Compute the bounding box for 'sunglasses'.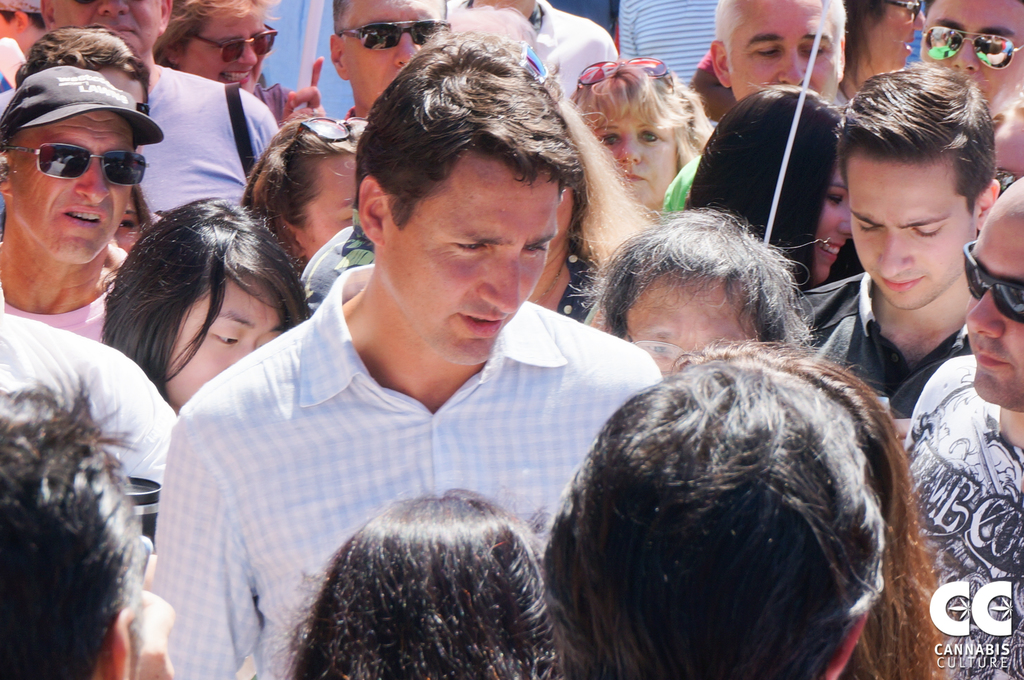
crop(15, 139, 152, 198).
